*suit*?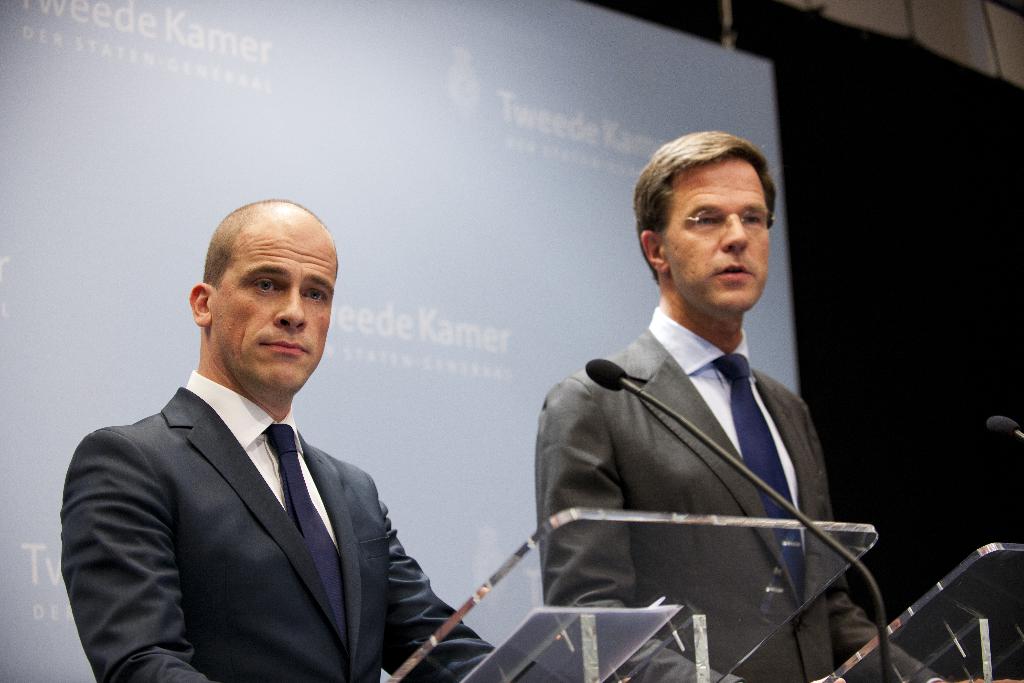
[531,302,940,682]
